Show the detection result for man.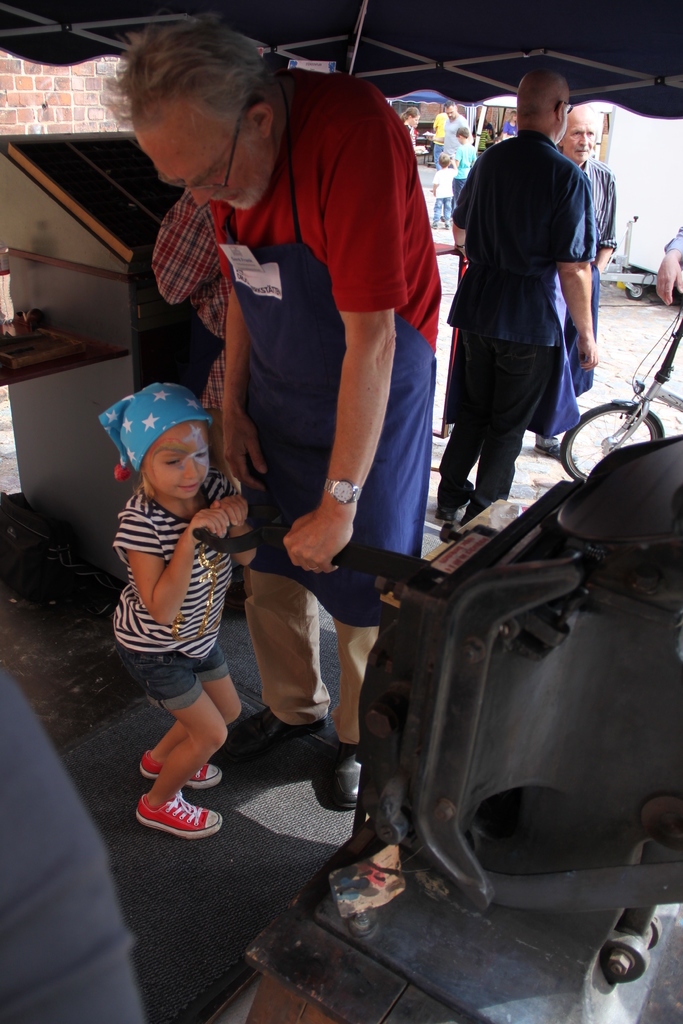
rect(547, 107, 613, 459).
